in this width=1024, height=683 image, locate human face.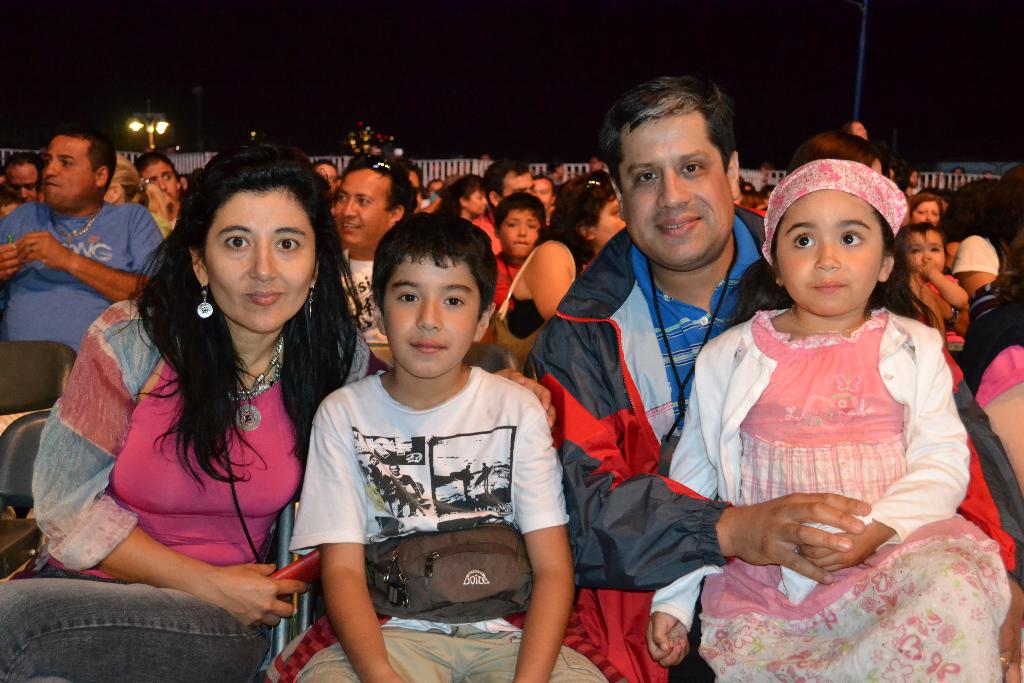
Bounding box: x1=204 y1=189 x2=316 y2=331.
